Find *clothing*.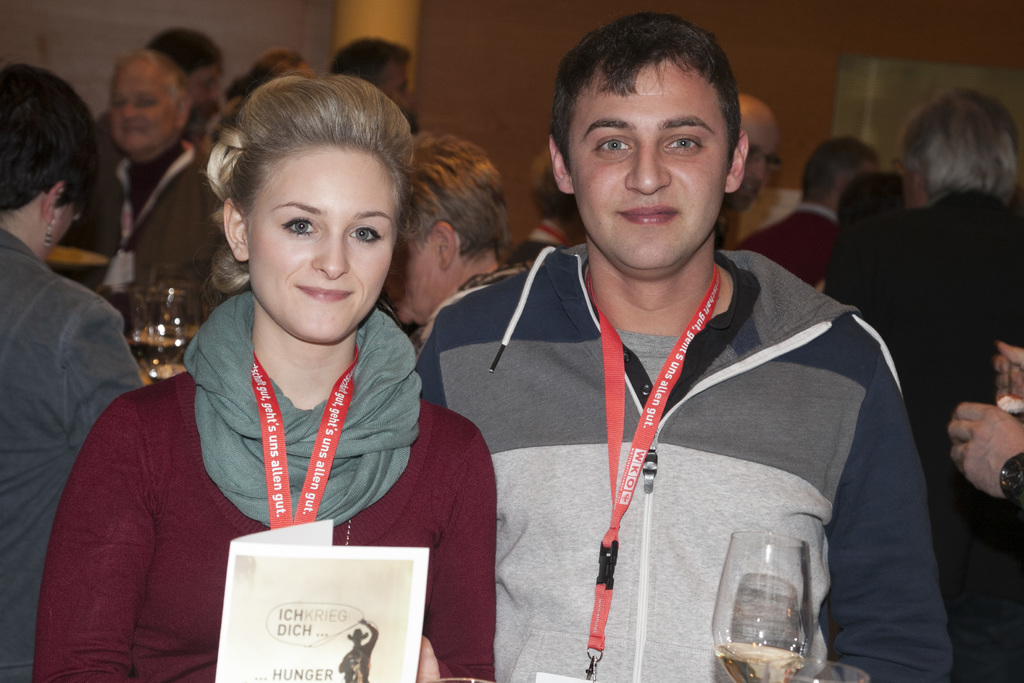
bbox=(28, 288, 497, 682).
